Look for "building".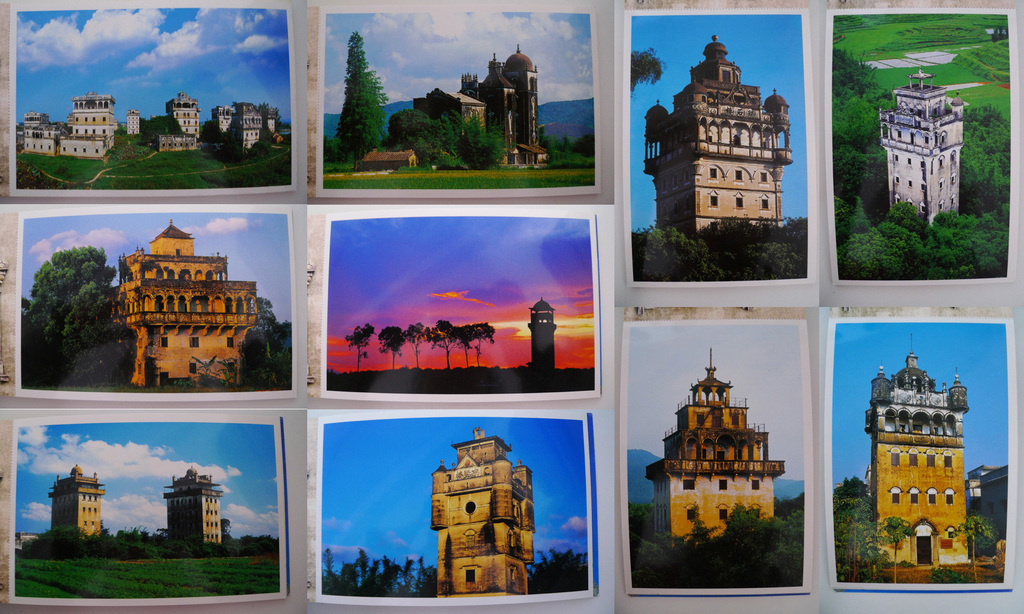
Found: select_region(23, 92, 115, 157).
